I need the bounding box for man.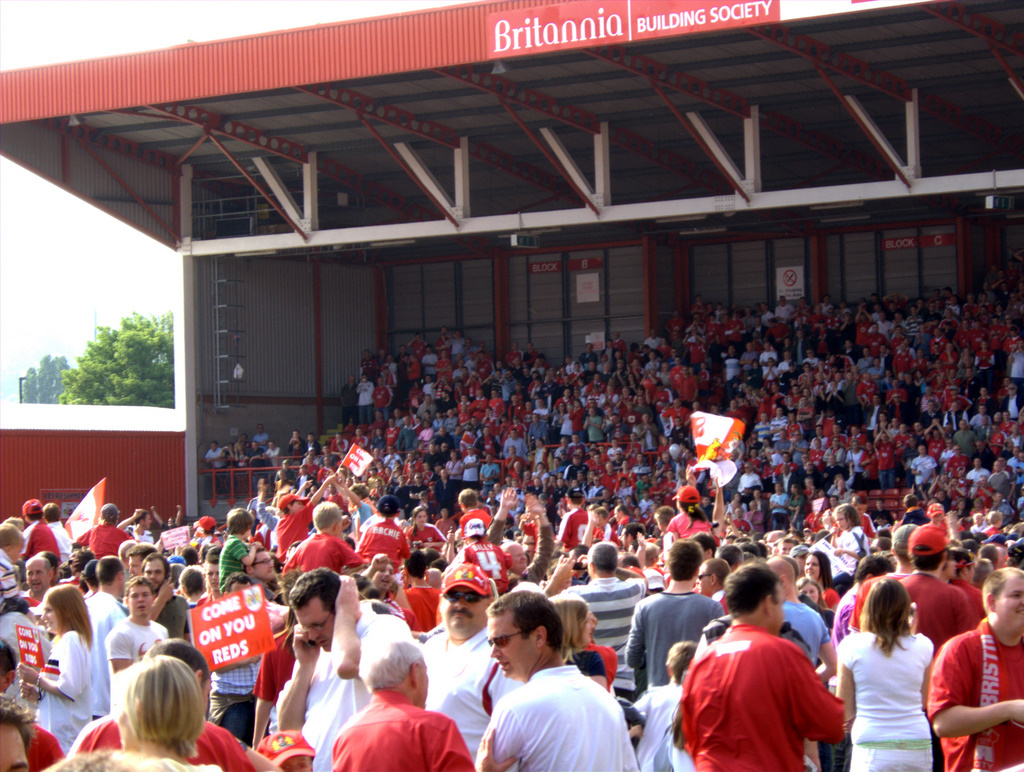
Here it is: (left=22, top=552, right=53, bottom=605).
